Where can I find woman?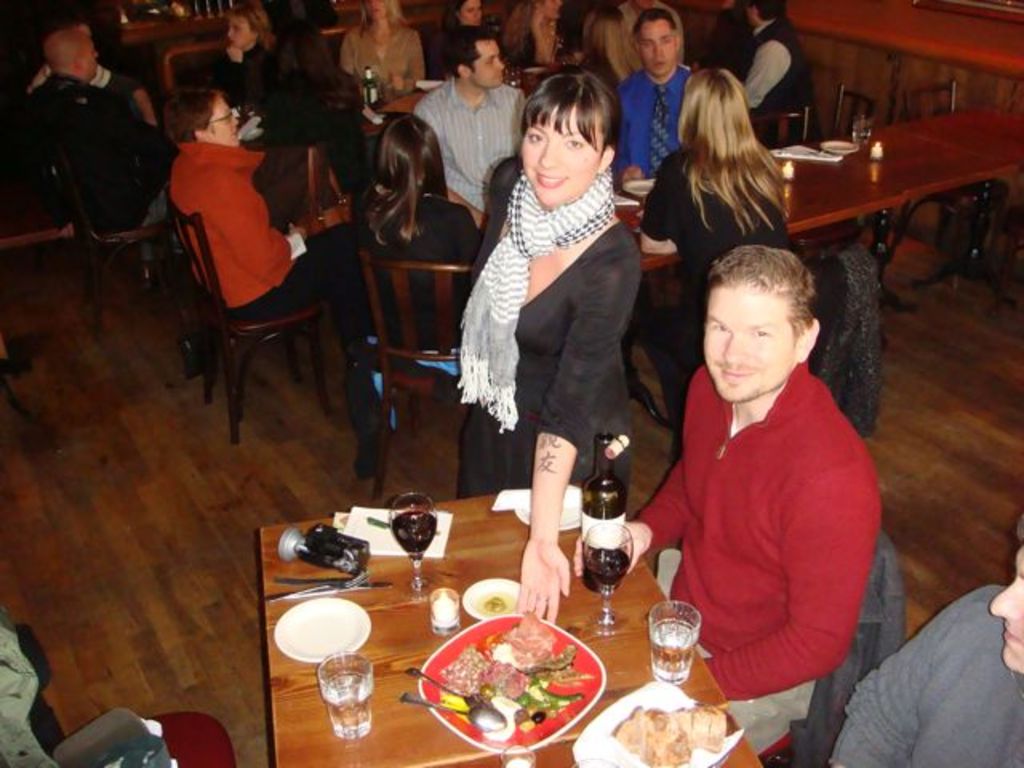
You can find it at {"left": 502, "top": 0, "right": 574, "bottom": 80}.
